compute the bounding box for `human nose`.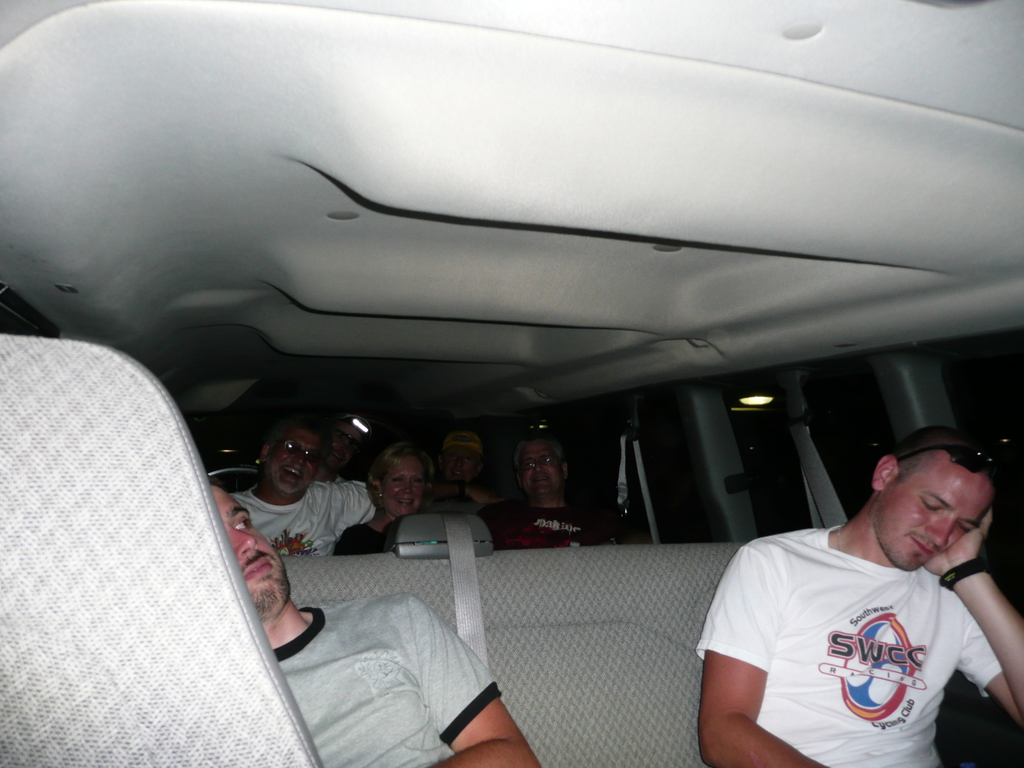
[left=925, top=512, right=960, bottom=547].
